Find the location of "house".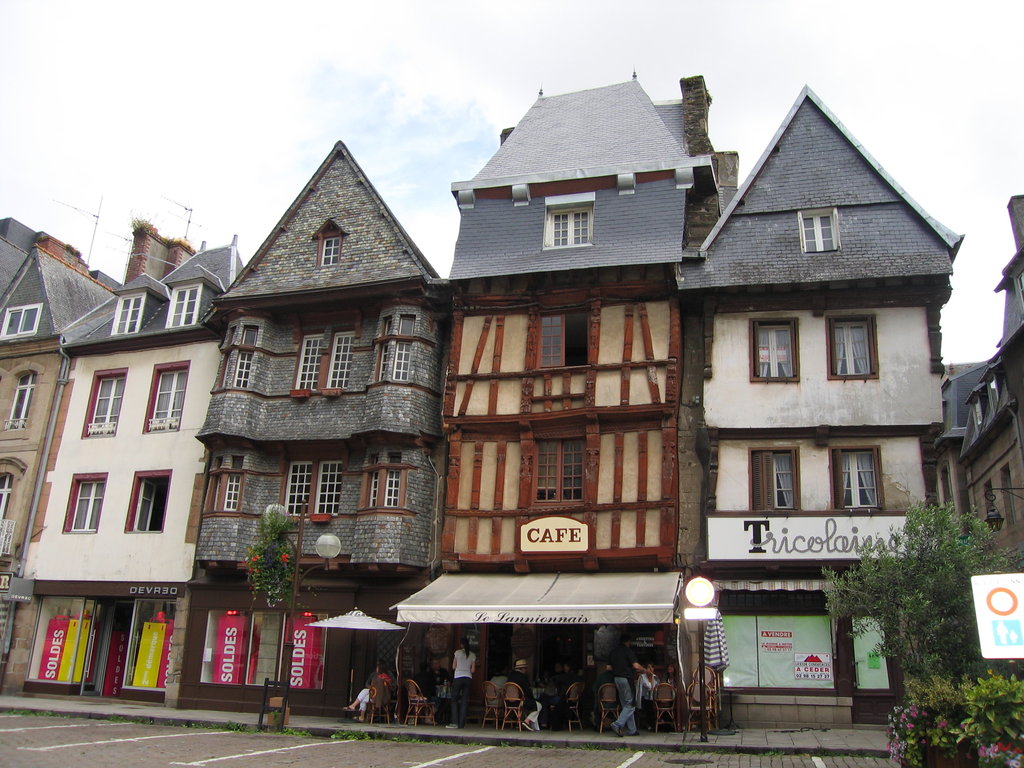
Location: box(439, 76, 732, 728).
